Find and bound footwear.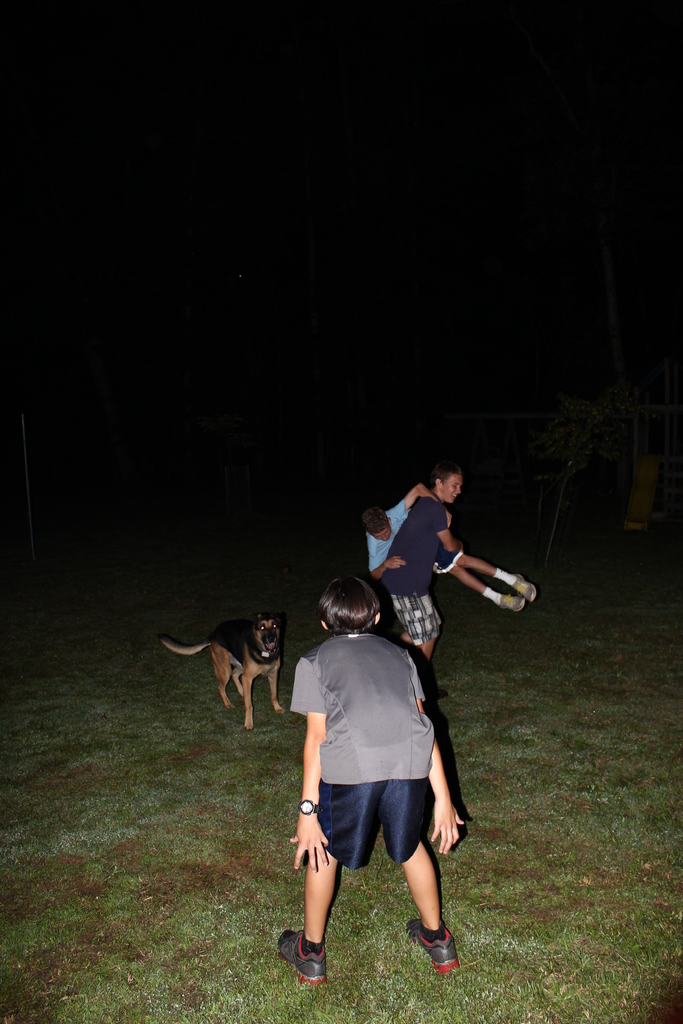
Bound: bbox=(499, 593, 523, 614).
